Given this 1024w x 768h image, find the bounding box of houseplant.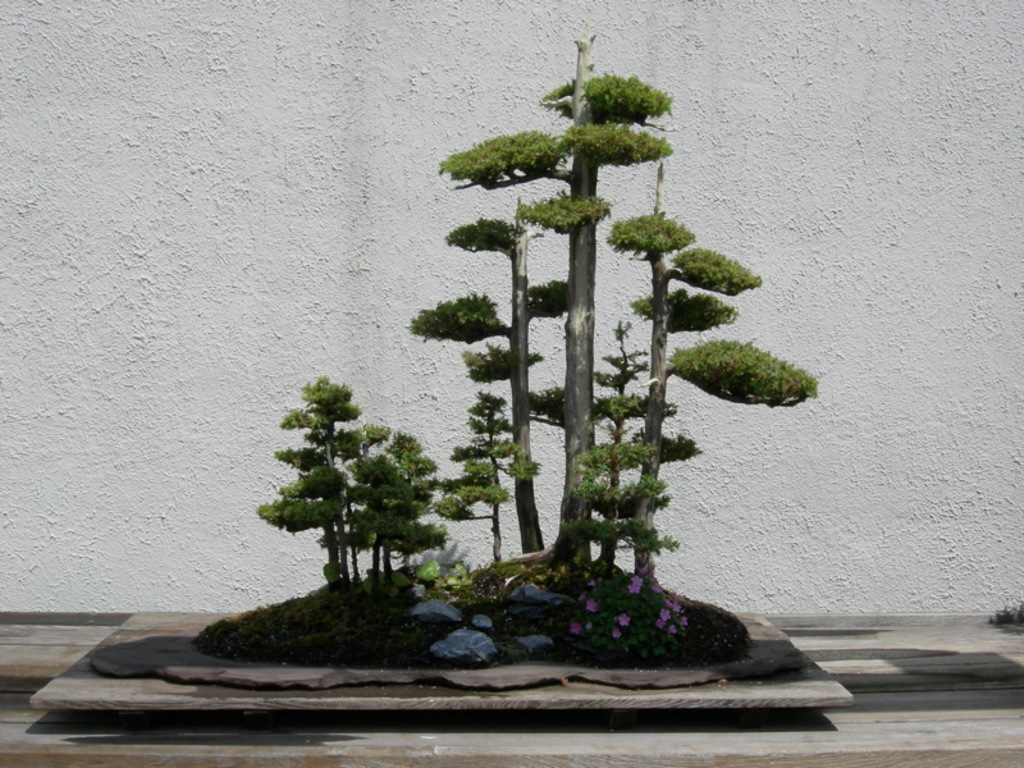
{"x1": 151, "y1": 164, "x2": 860, "y2": 704}.
